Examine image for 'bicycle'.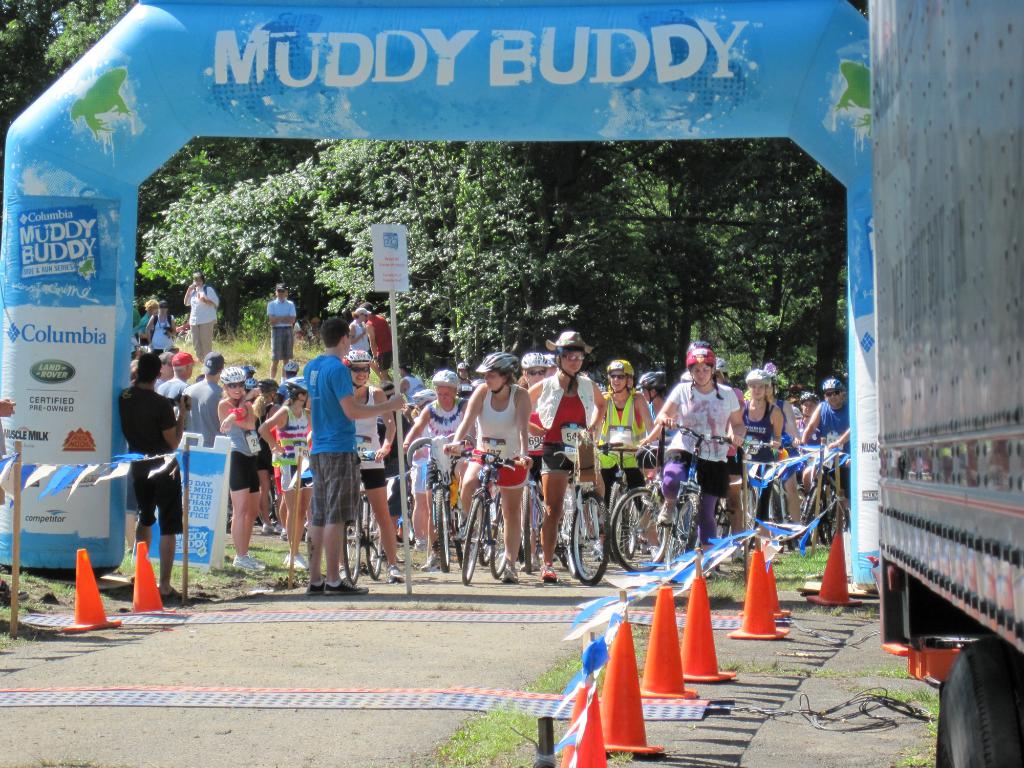
Examination result: (left=442, top=445, right=506, bottom=582).
